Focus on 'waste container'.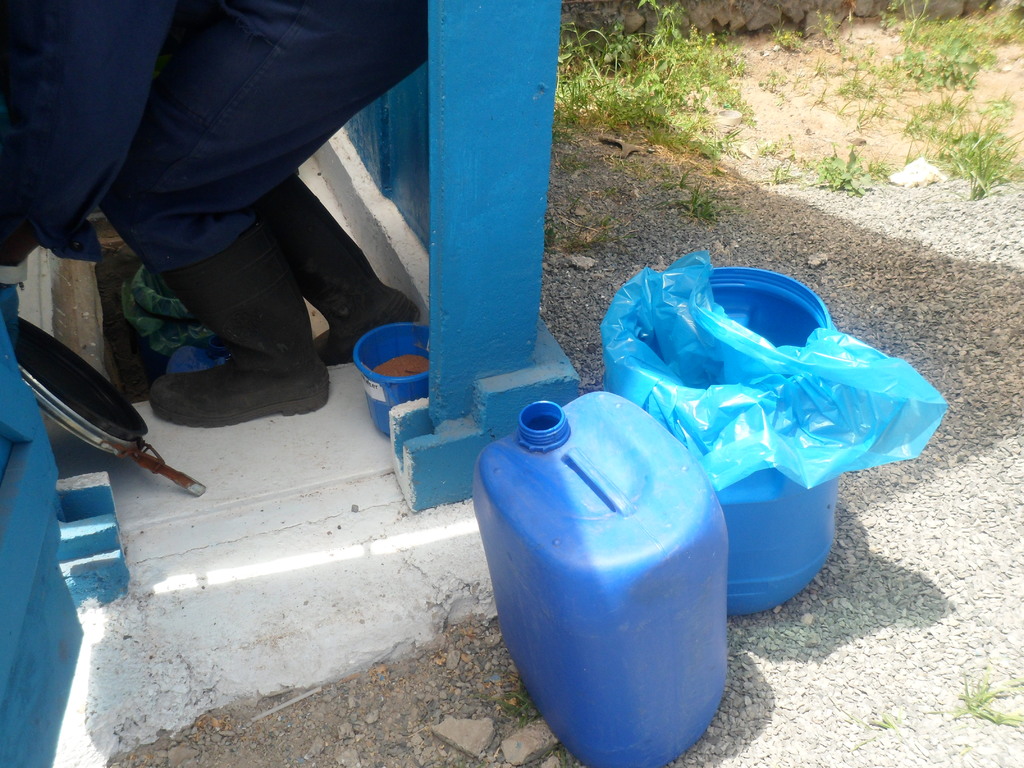
Focused at 606,266,840,616.
